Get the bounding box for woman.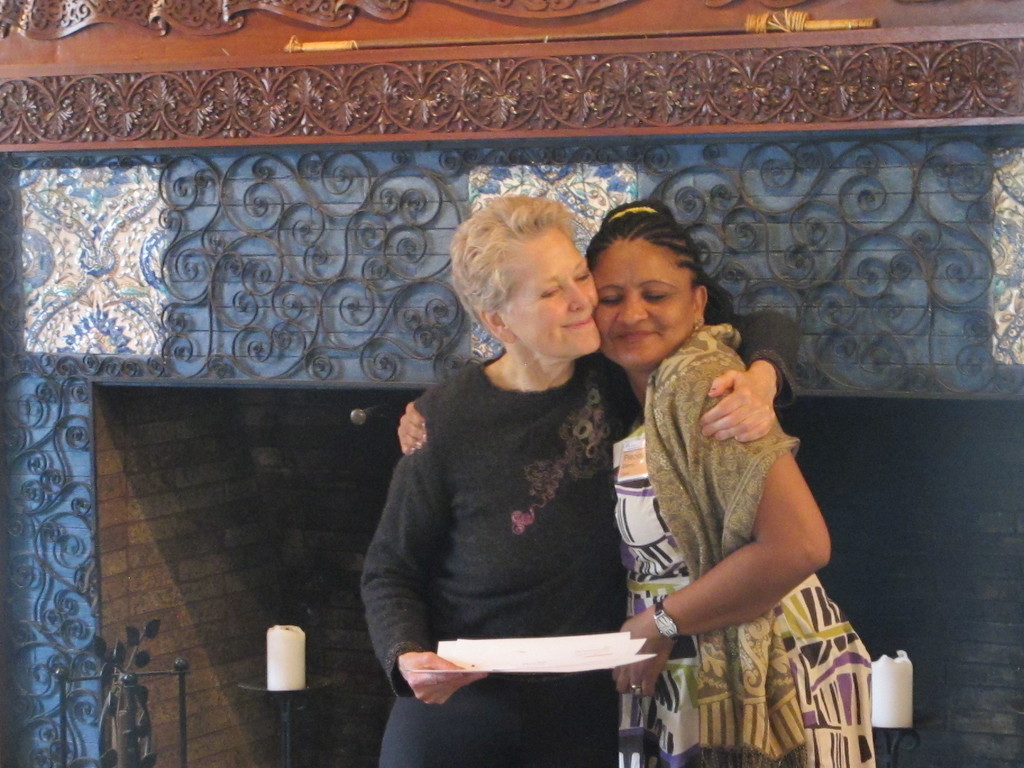
{"x1": 359, "y1": 193, "x2": 783, "y2": 767}.
